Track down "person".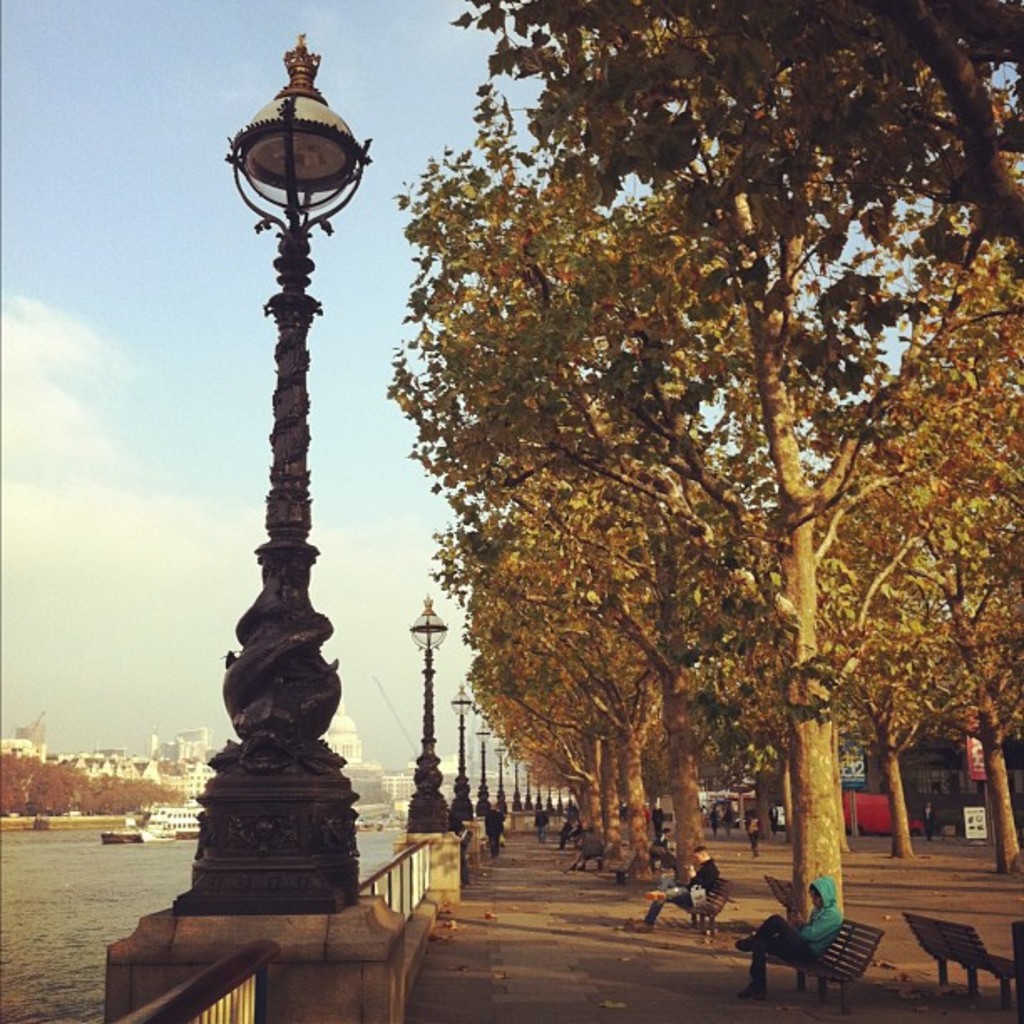
Tracked to <box>535,805,550,843</box>.
